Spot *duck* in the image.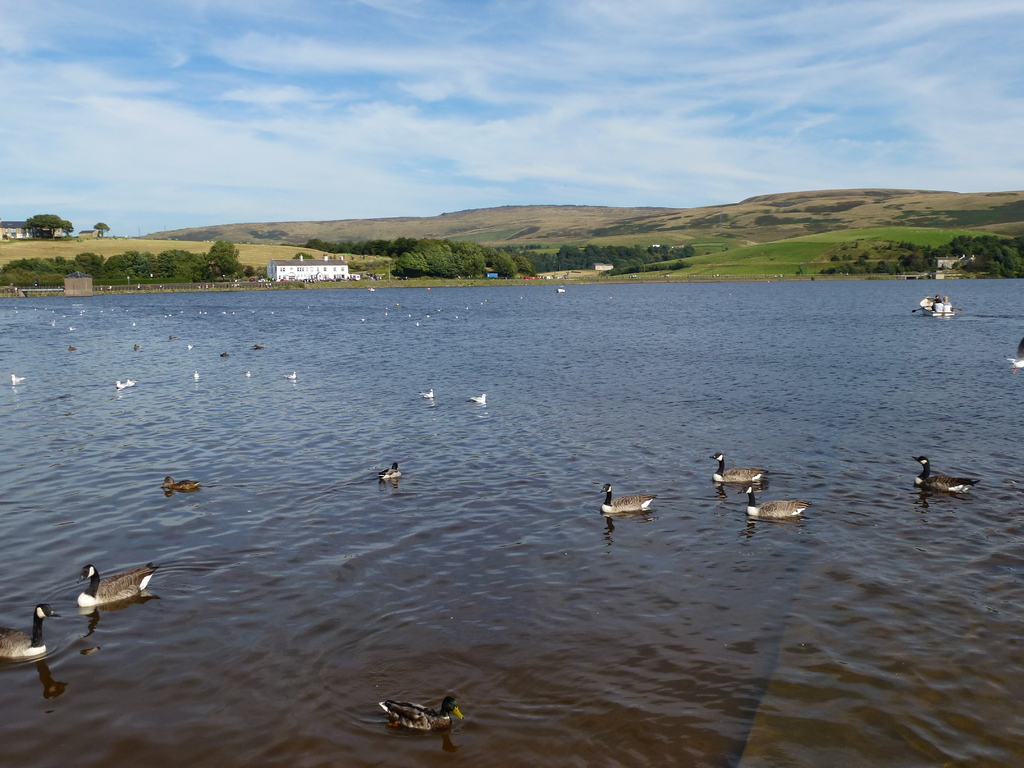
*duck* found at locate(595, 472, 659, 524).
